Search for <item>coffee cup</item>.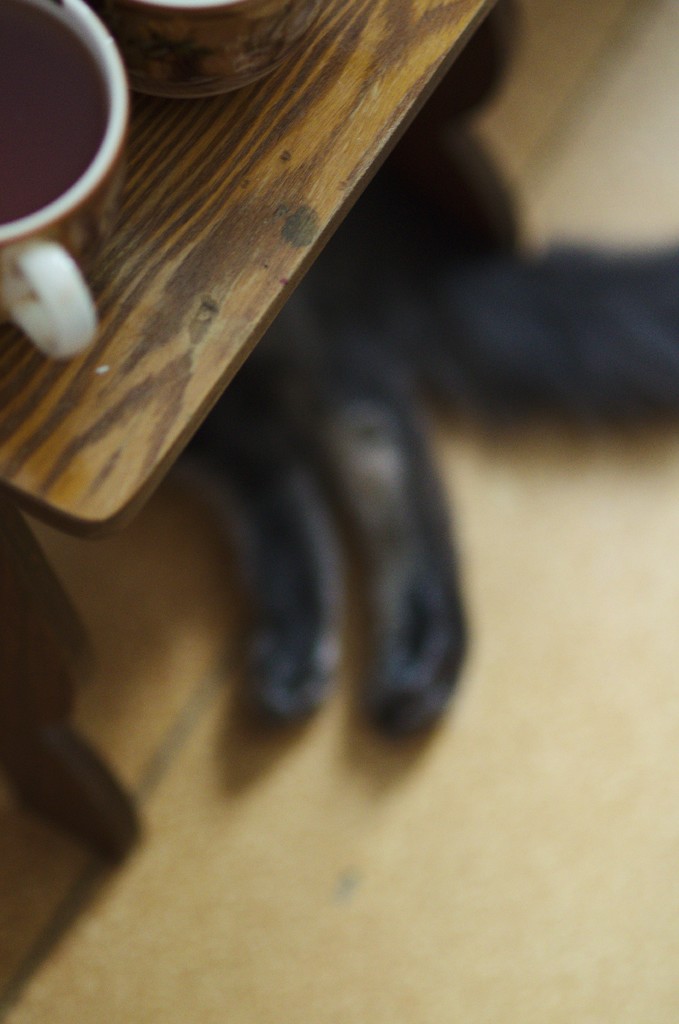
Found at left=0, top=0, right=136, bottom=363.
